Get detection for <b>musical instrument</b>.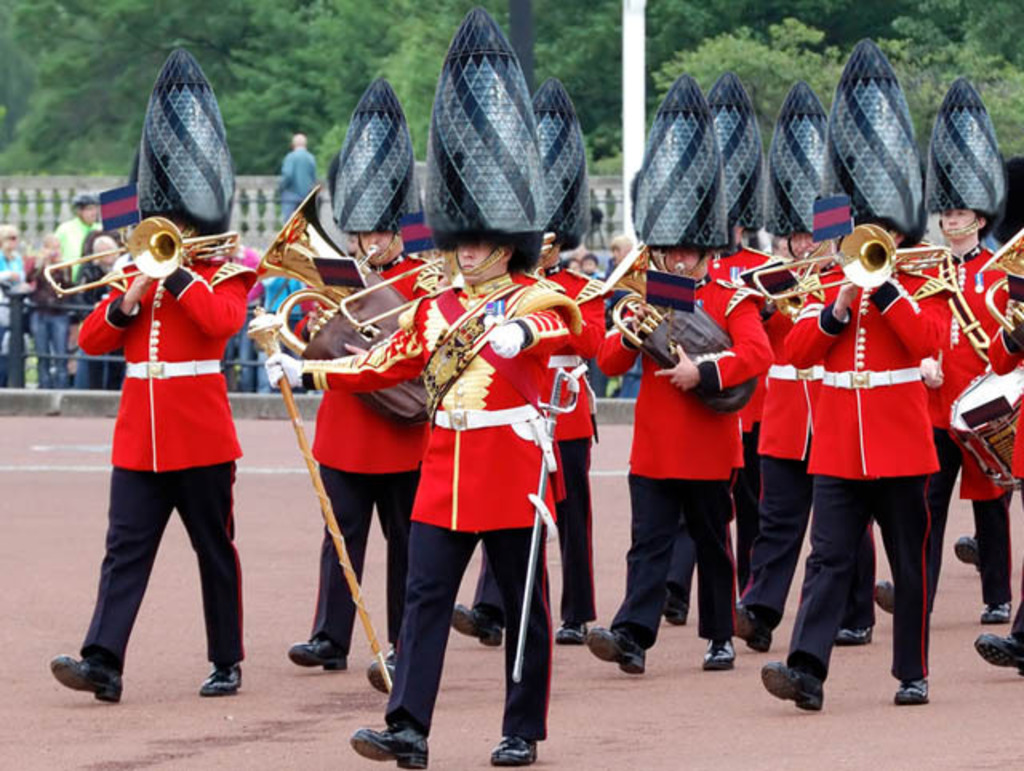
Detection: (744, 222, 952, 310).
